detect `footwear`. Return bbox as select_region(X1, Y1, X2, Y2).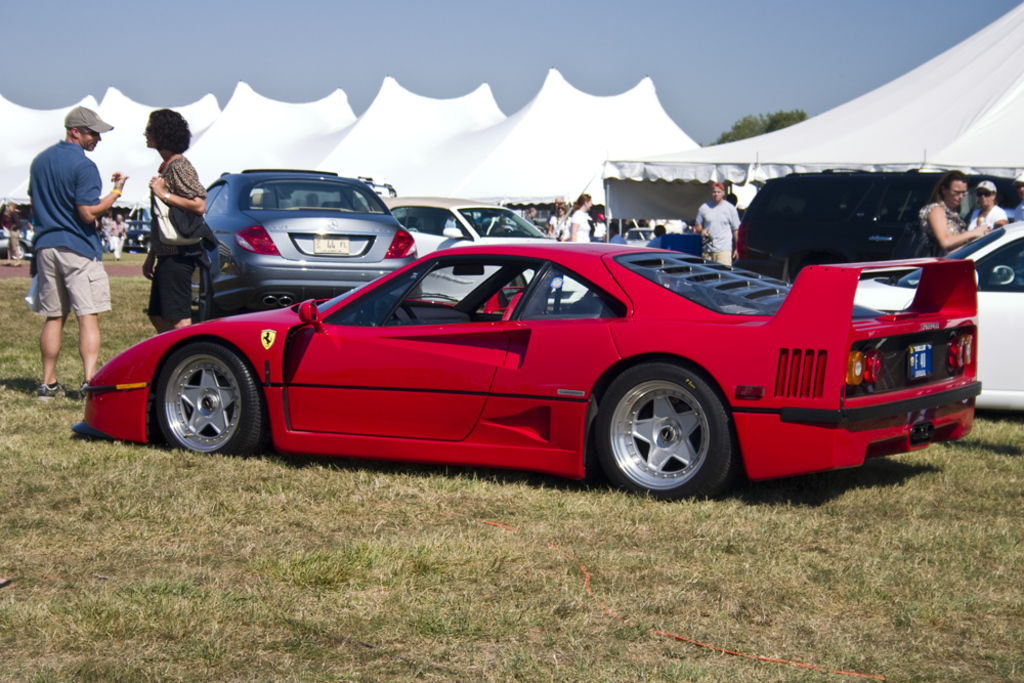
select_region(34, 381, 59, 399).
